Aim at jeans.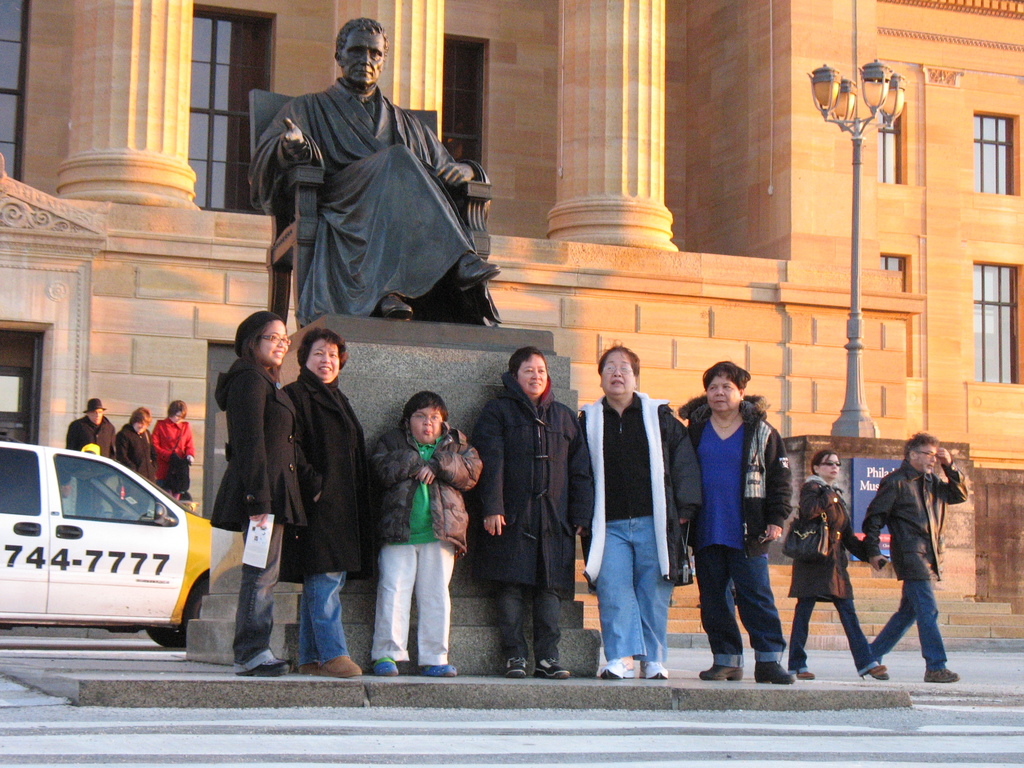
Aimed at Rect(299, 572, 348, 666).
